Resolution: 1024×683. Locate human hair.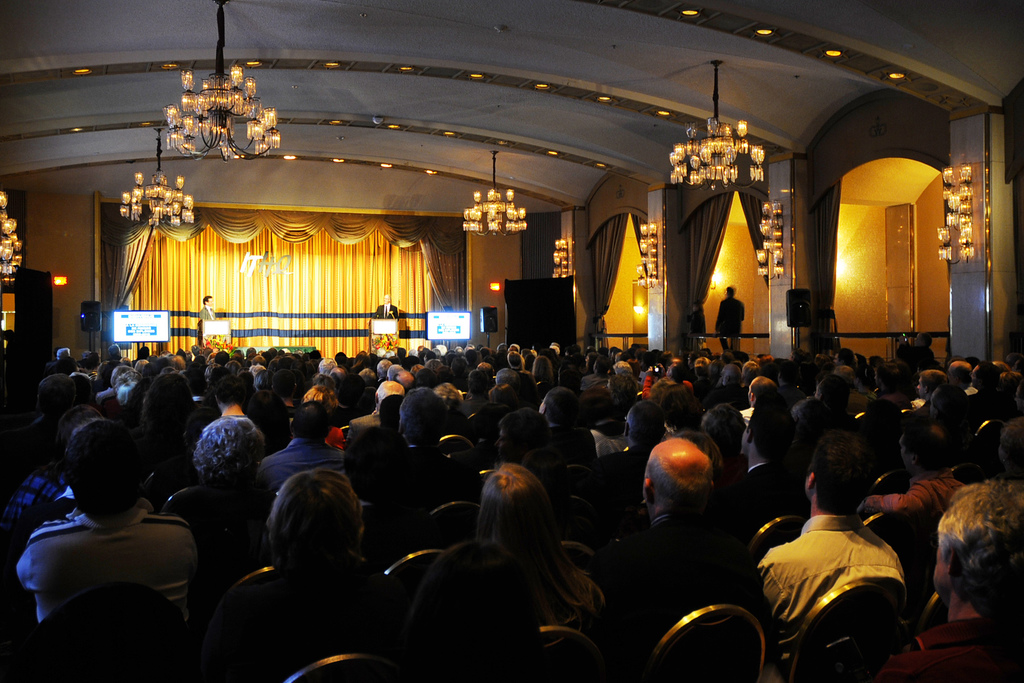
661:384:699:420.
